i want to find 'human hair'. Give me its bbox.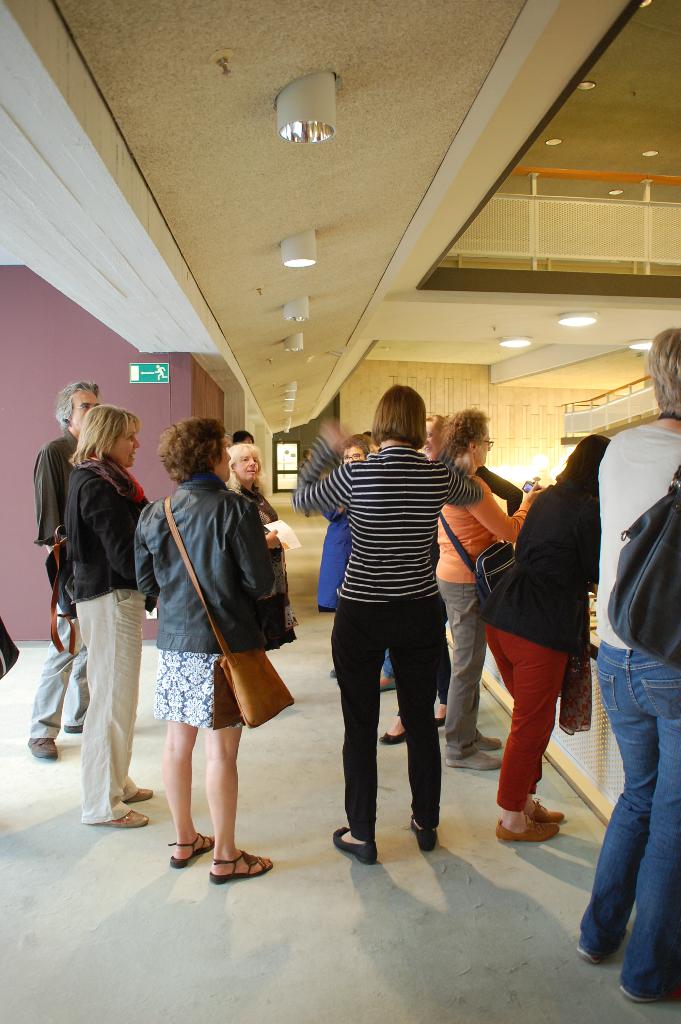
region(151, 411, 222, 486).
